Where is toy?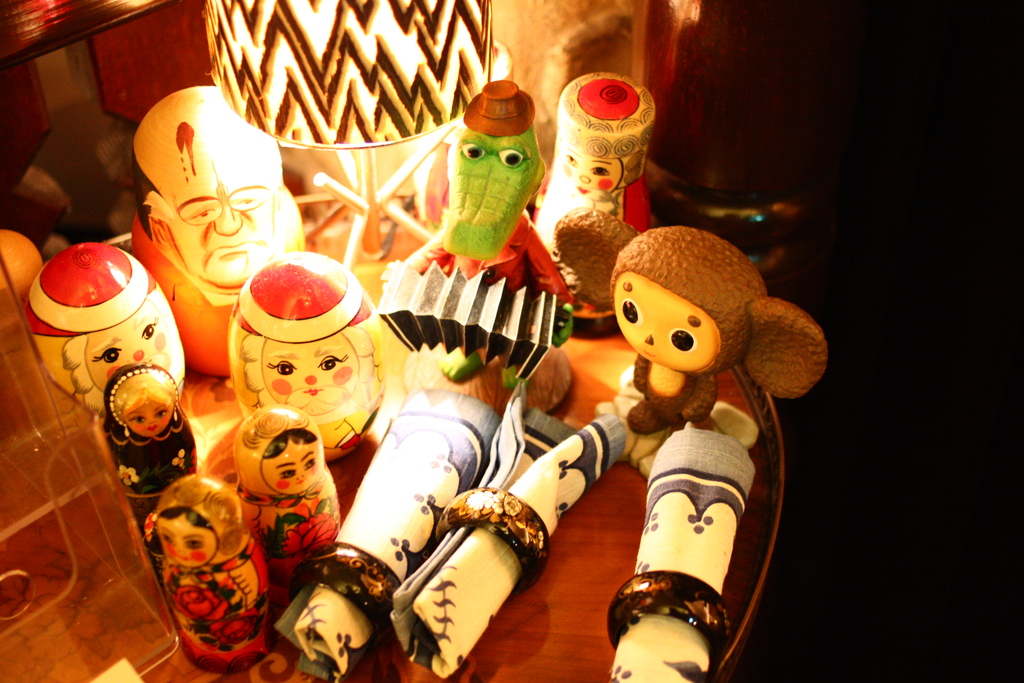
131 89 309 368.
